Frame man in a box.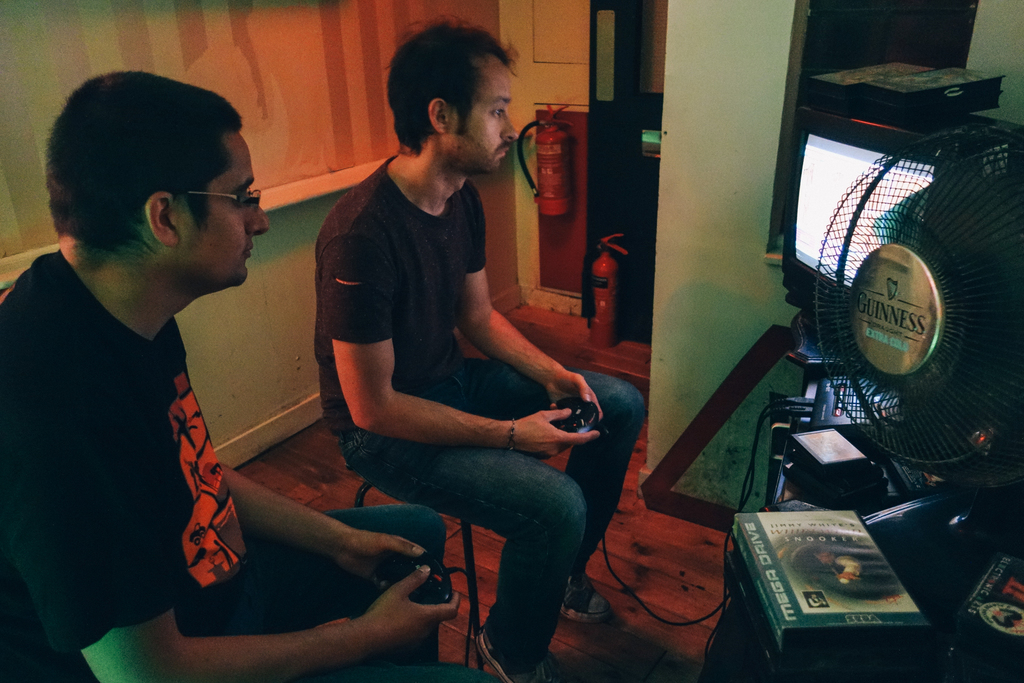
x1=0 y1=69 x2=461 y2=682.
